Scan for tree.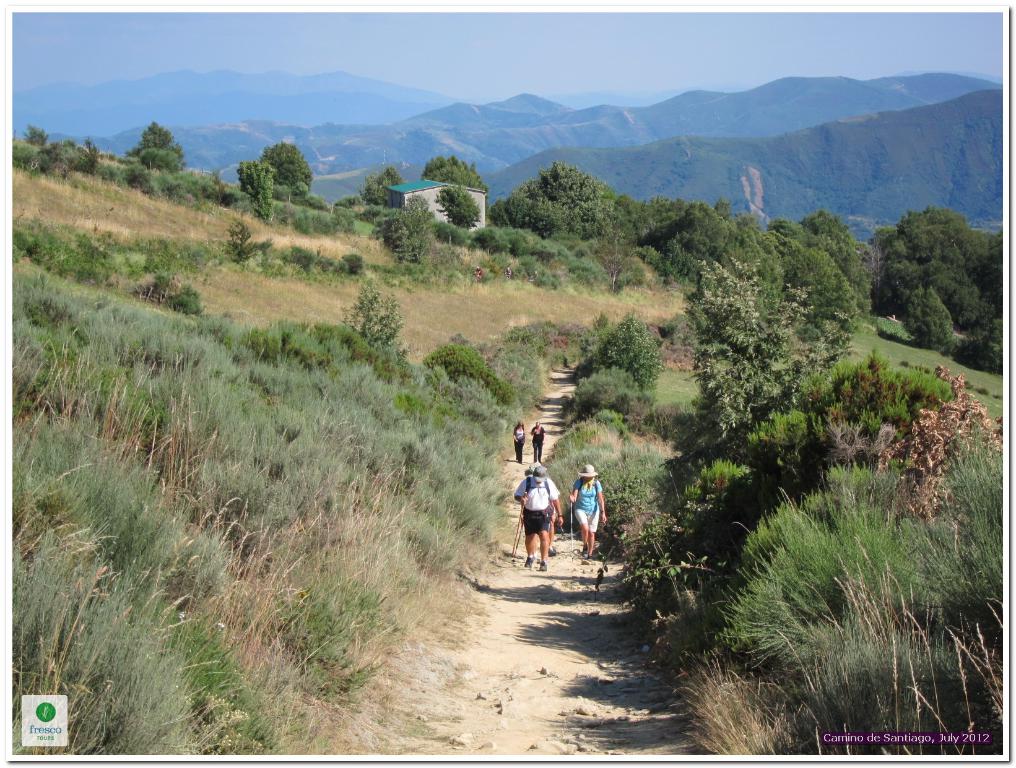
Scan result: region(488, 247, 513, 275).
